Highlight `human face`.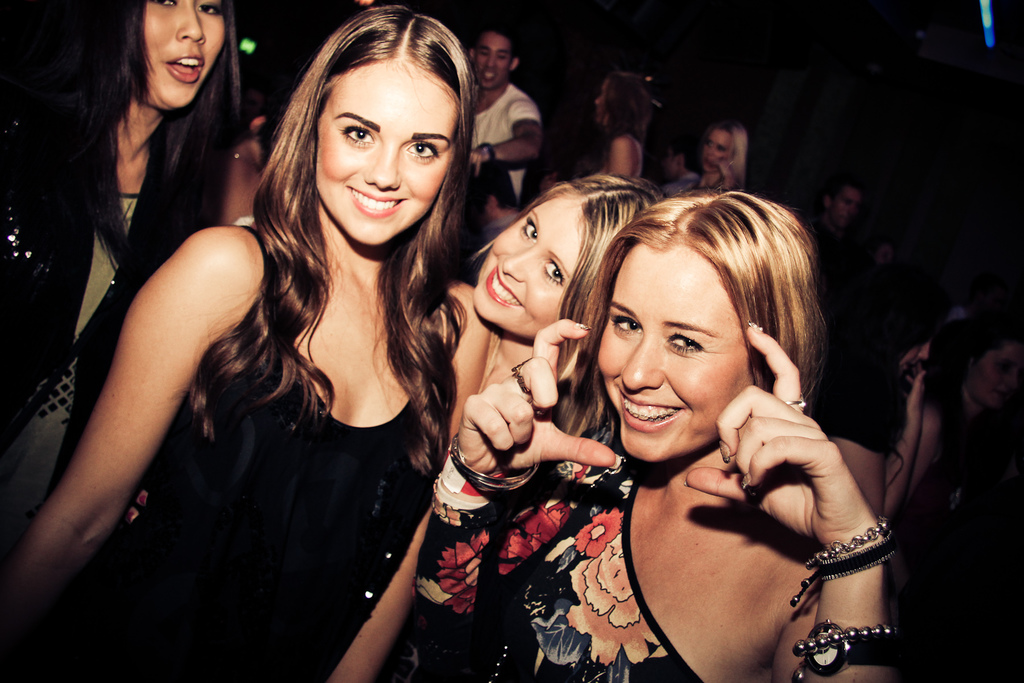
Highlighted region: (472, 195, 578, 340).
